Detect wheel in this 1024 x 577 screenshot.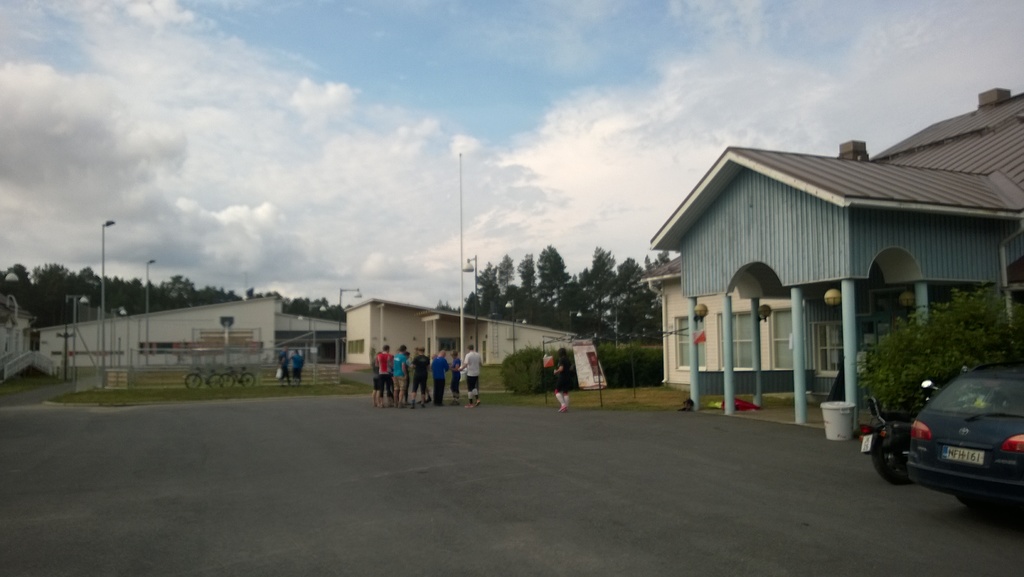
Detection: left=870, top=423, right=924, bottom=483.
